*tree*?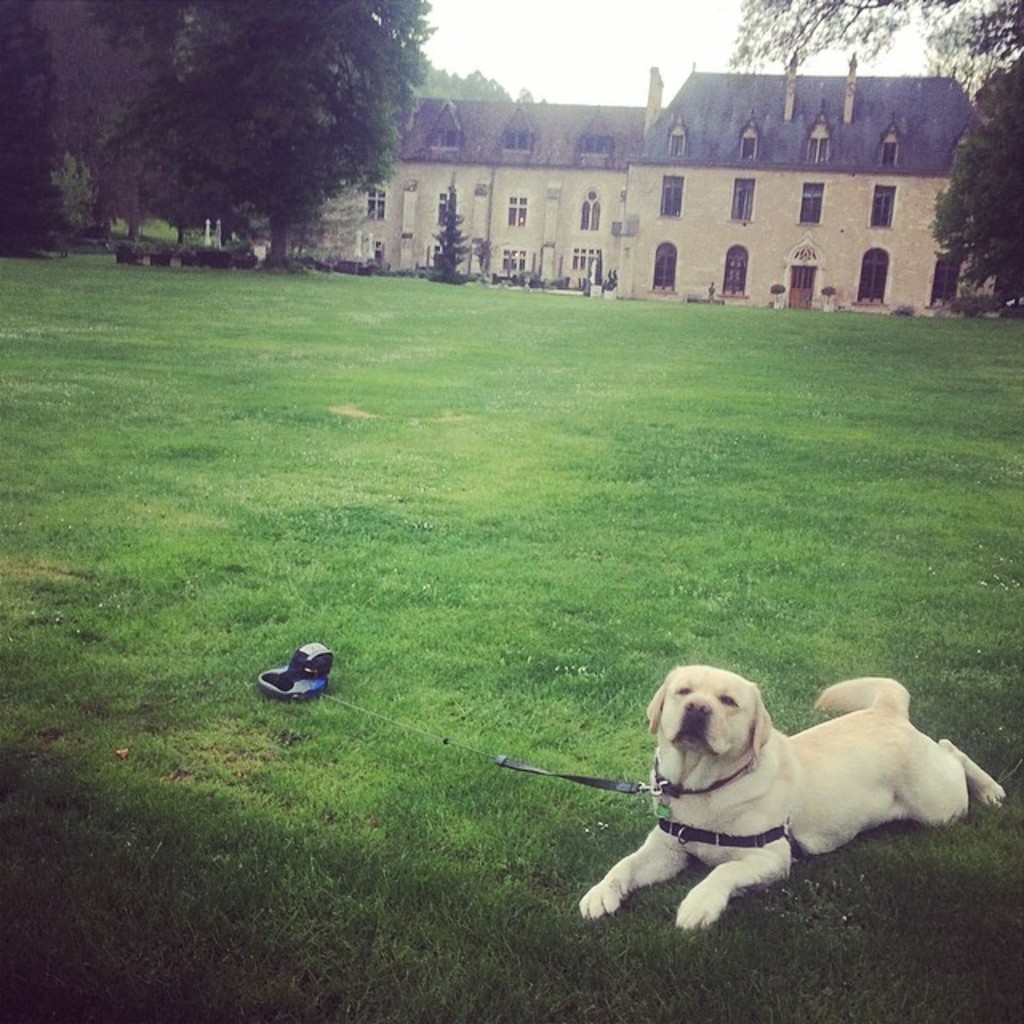
l=107, t=0, r=446, b=278
